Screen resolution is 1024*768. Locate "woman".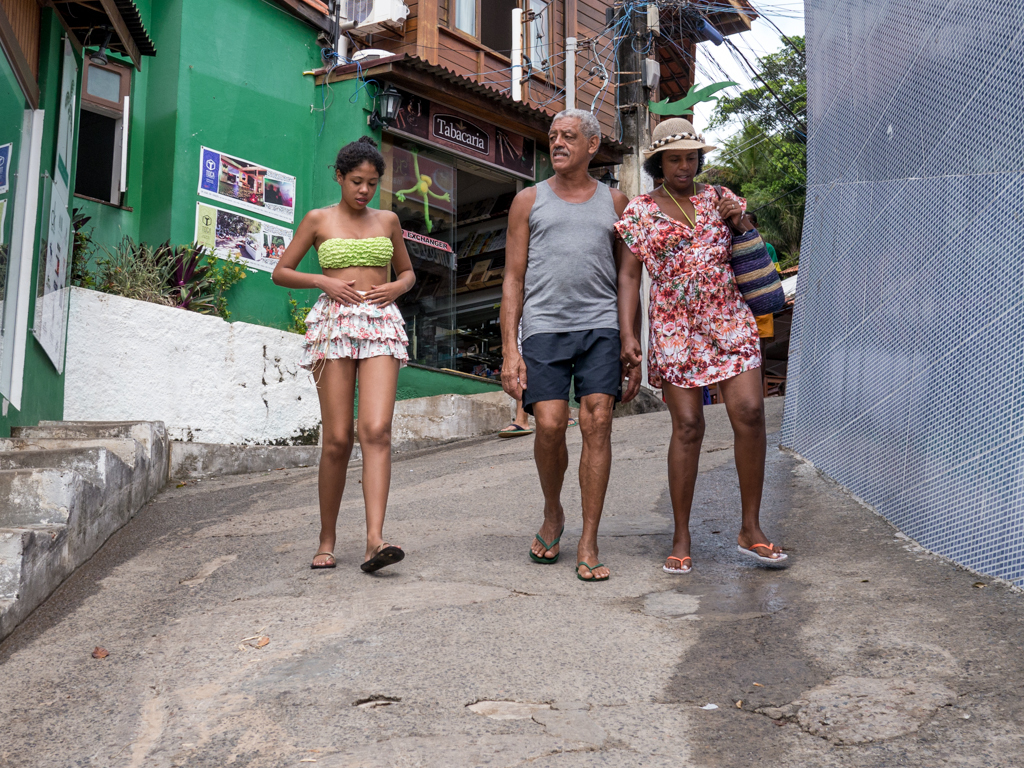
[271, 136, 417, 568].
